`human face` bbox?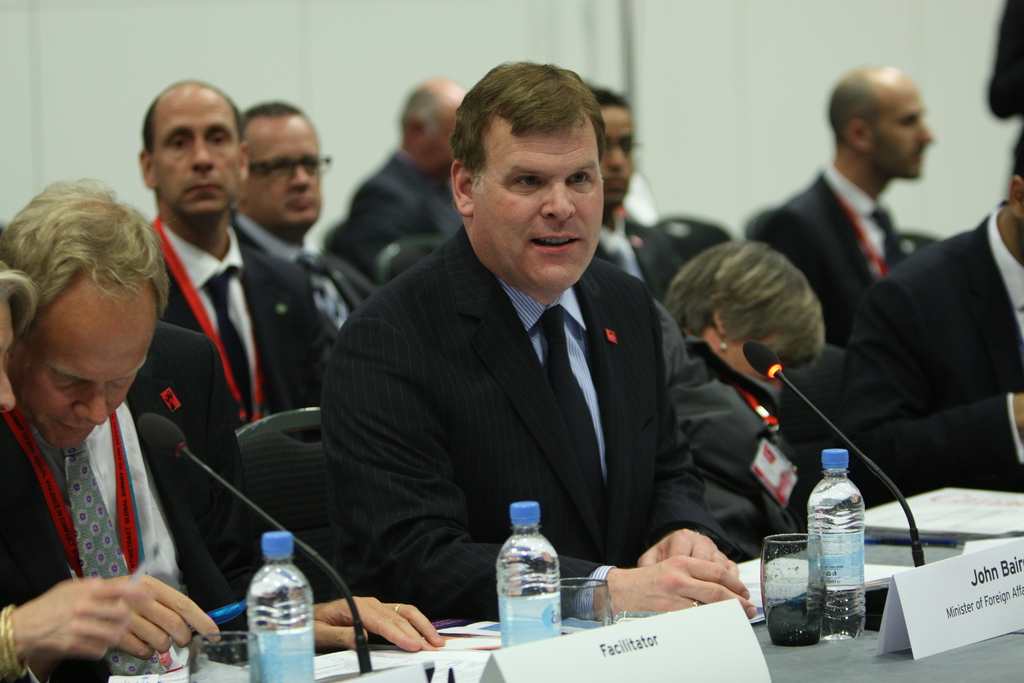
[x1=476, y1=134, x2=605, y2=293]
